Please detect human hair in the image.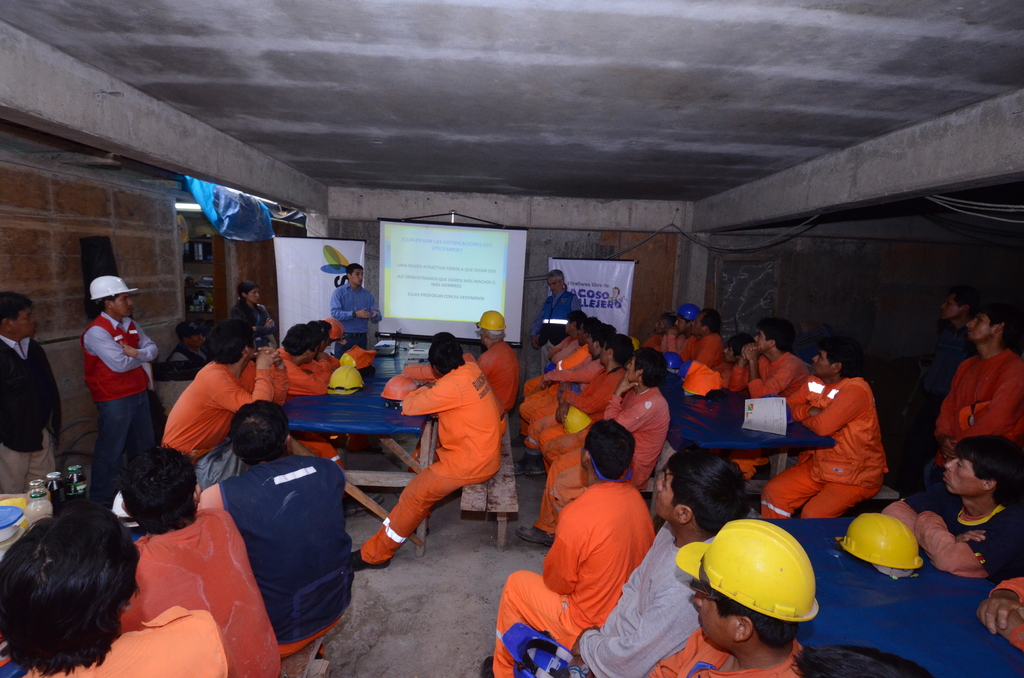
bbox=(714, 587, 803, 645).
